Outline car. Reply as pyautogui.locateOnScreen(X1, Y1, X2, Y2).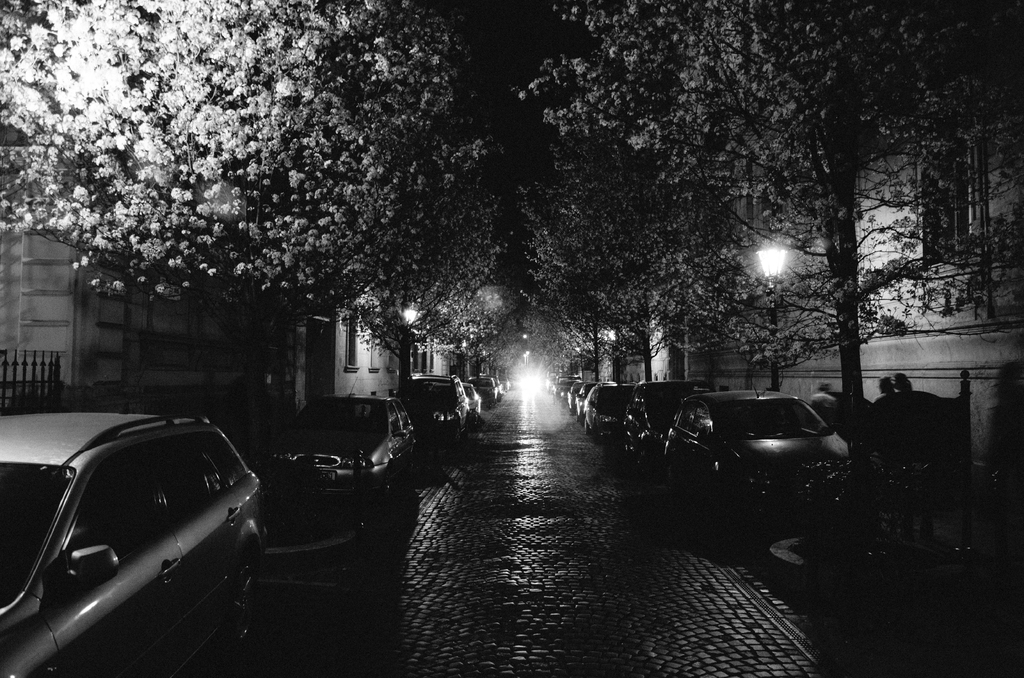
pyautogui.locateOnScreen(467, 378, 500, 404).
